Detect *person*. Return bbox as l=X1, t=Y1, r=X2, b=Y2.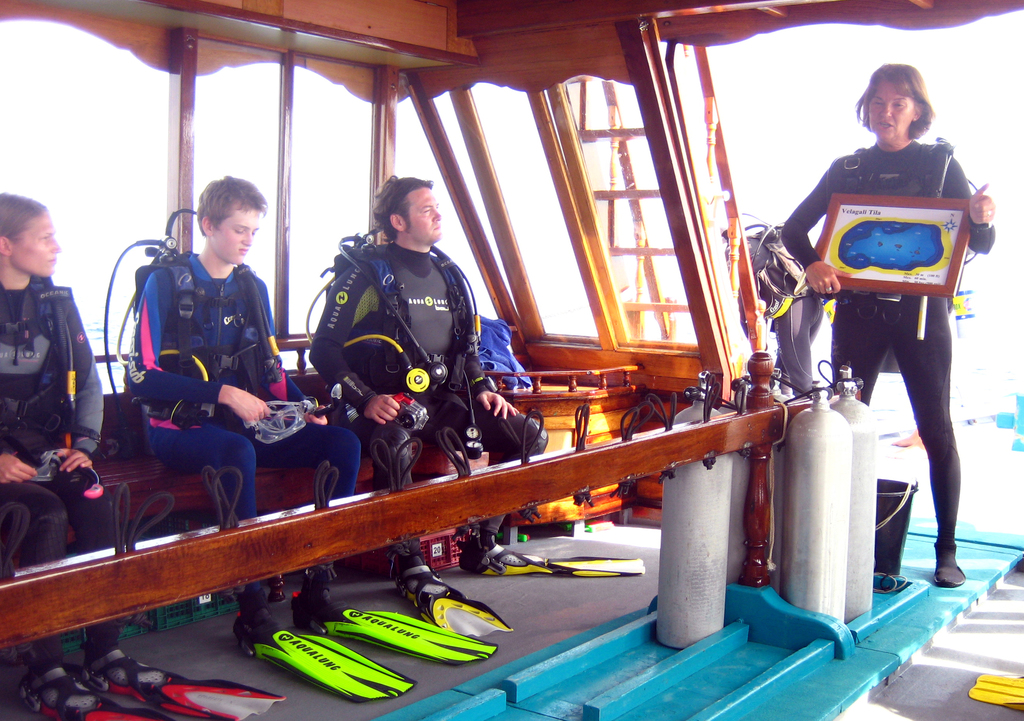
l=803, t=83, r=982, b=576.
